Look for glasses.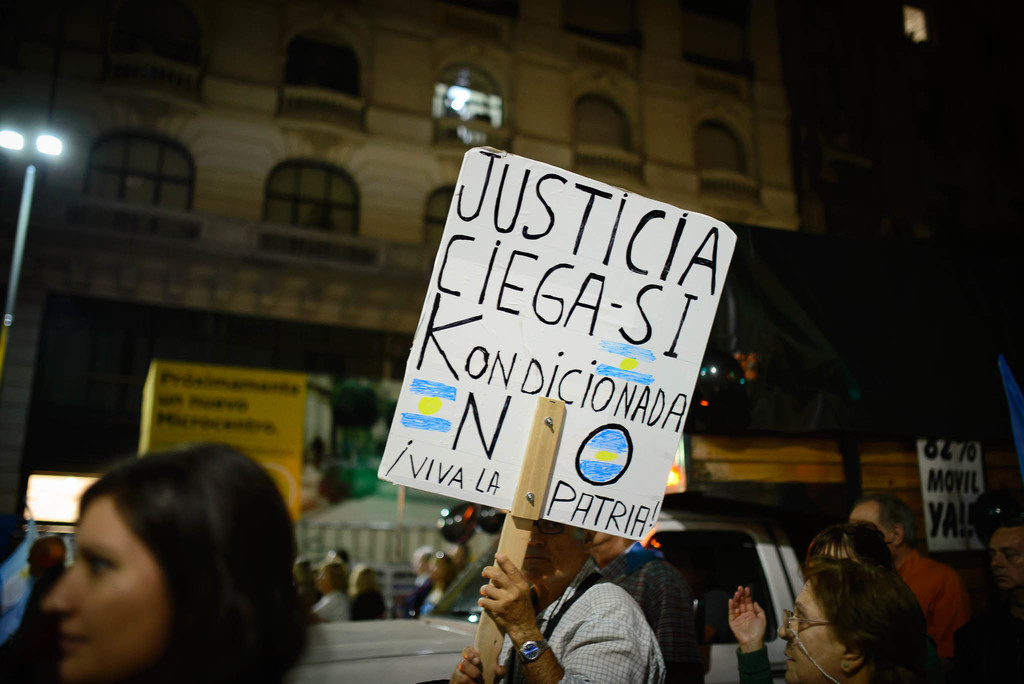
Found: (534,519,572,534).
